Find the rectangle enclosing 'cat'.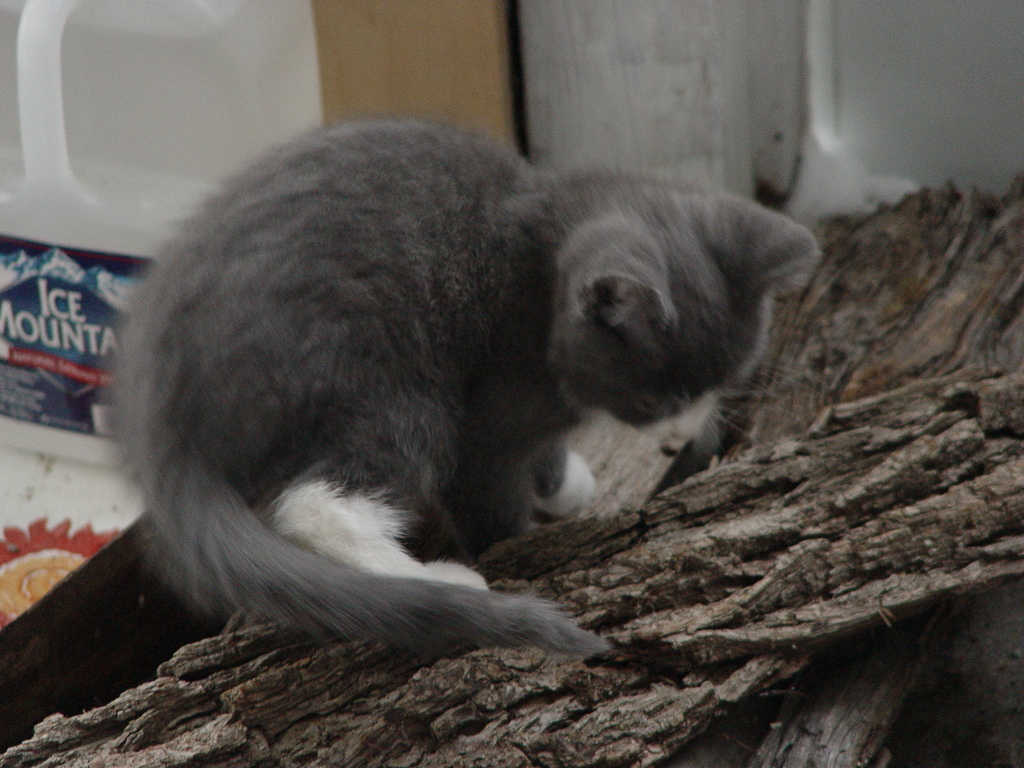
l=111, t=117, r=819, b=673.
